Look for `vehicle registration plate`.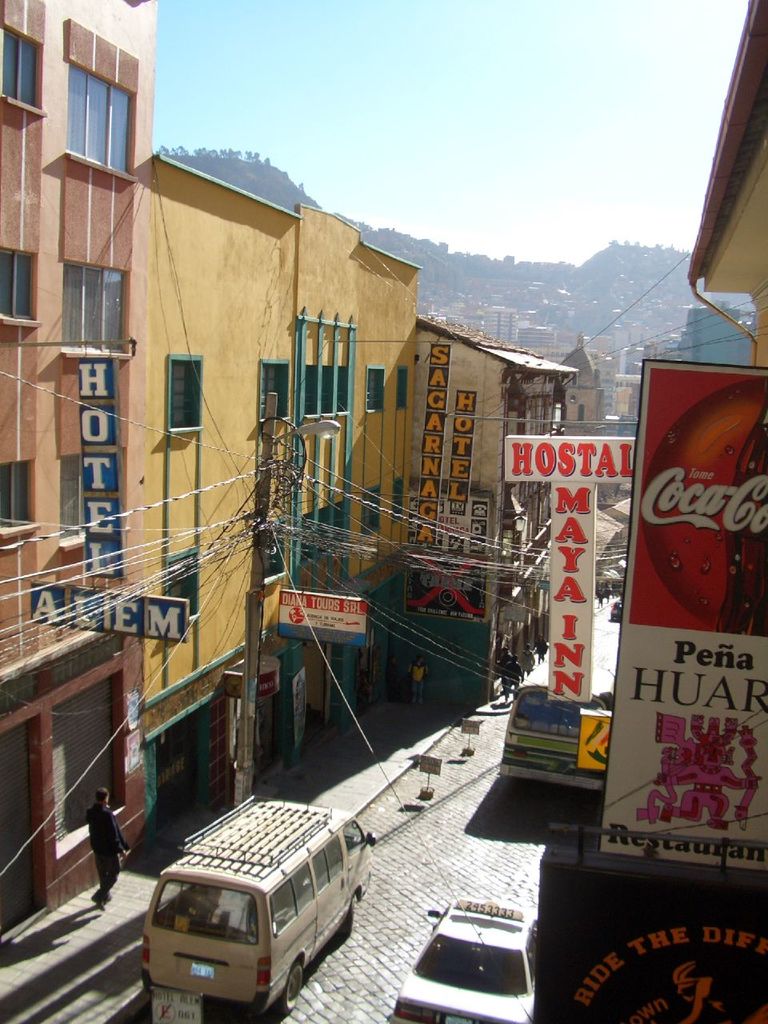
Found: [190,965,212,978].
